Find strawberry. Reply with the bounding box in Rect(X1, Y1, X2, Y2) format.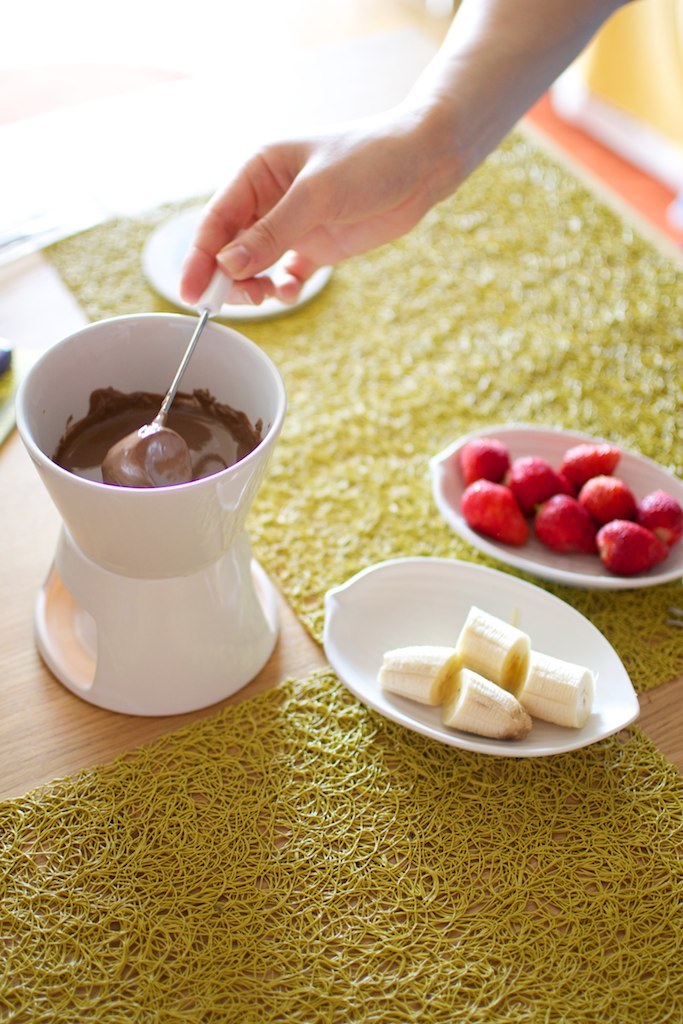
Rect(533, 496, 595, 553).
